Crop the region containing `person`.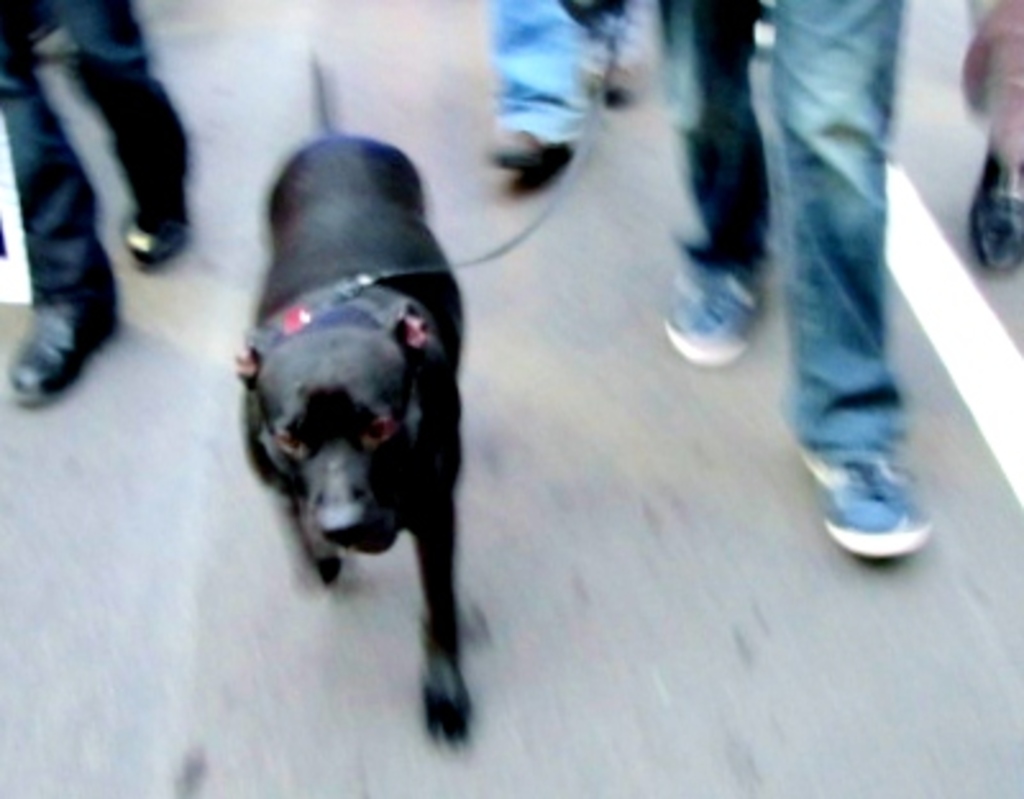
Crop region: rect(484, 0, 630, 172).
